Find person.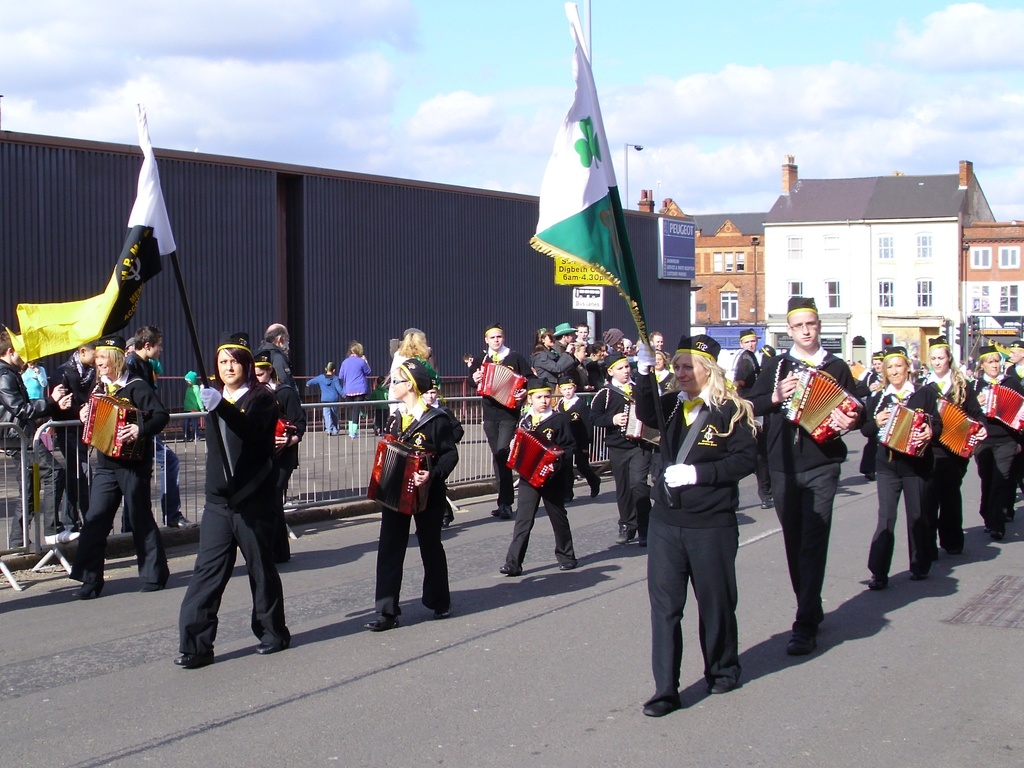
120/328/170/558.
